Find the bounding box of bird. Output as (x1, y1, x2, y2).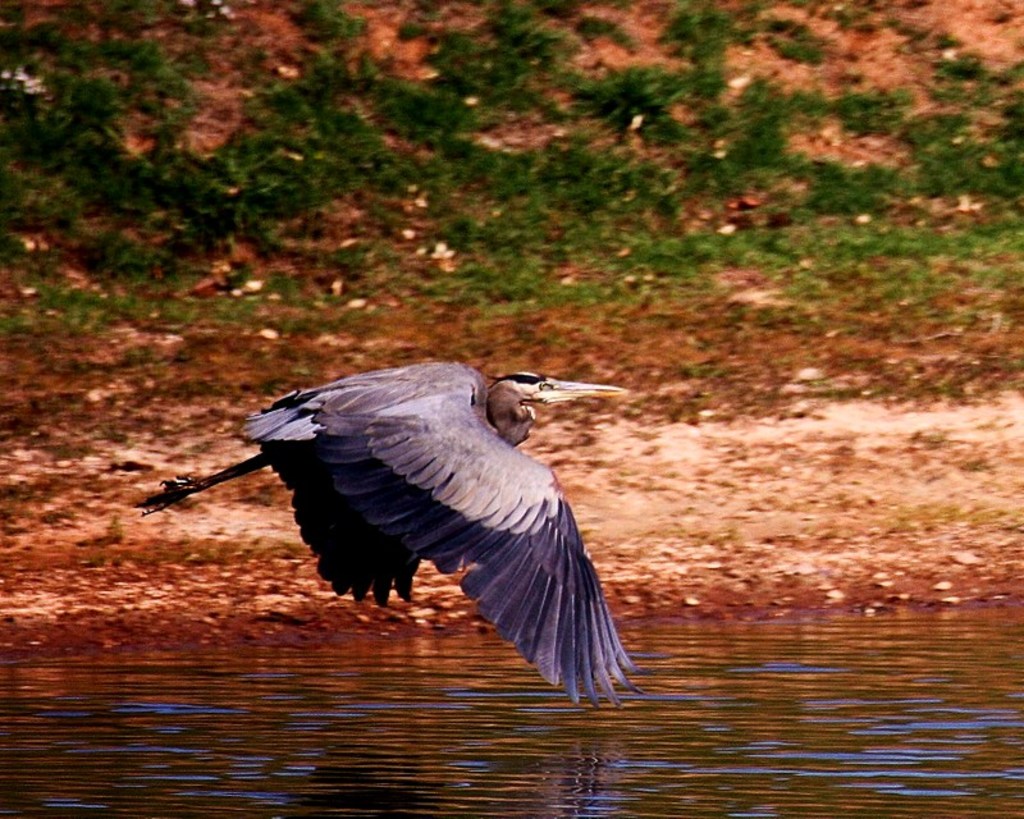
(152, 361, 655, 699).
